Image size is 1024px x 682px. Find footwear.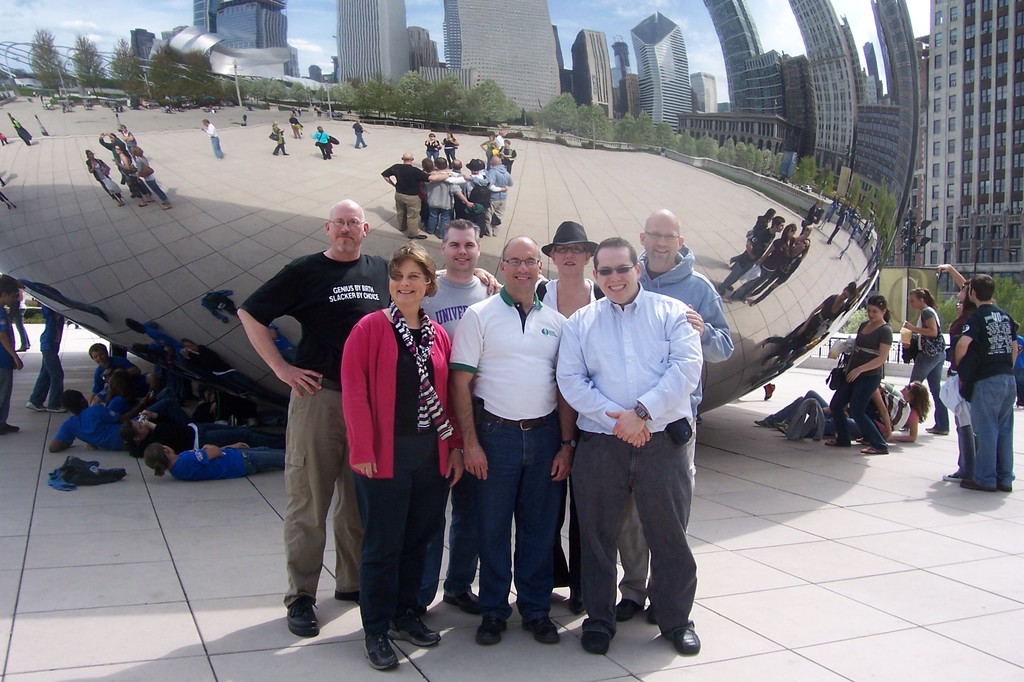
rect(525, 614, 561, 644).
